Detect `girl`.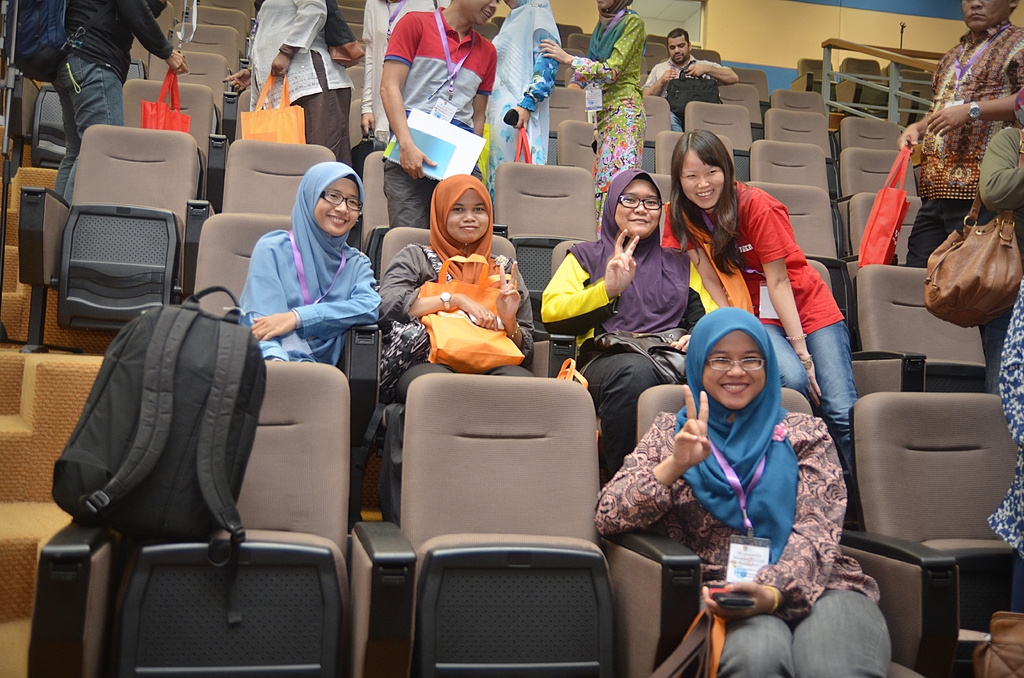
Detected at (x1=534, y1=166, x2=707, y2=474).
